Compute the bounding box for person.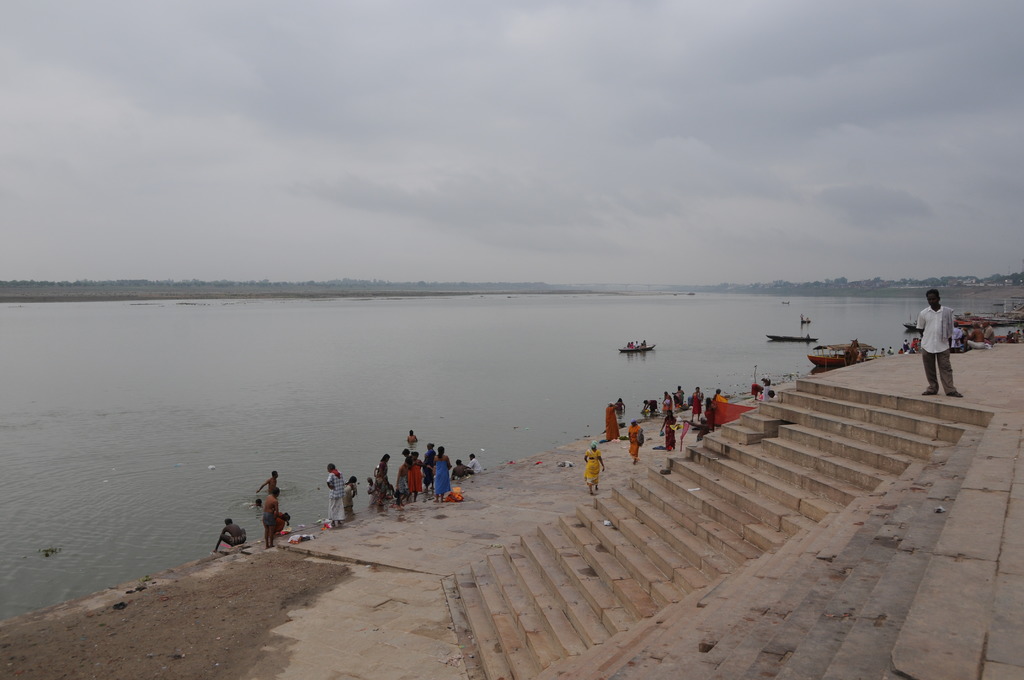
detection(404, 428, 417, 444).
